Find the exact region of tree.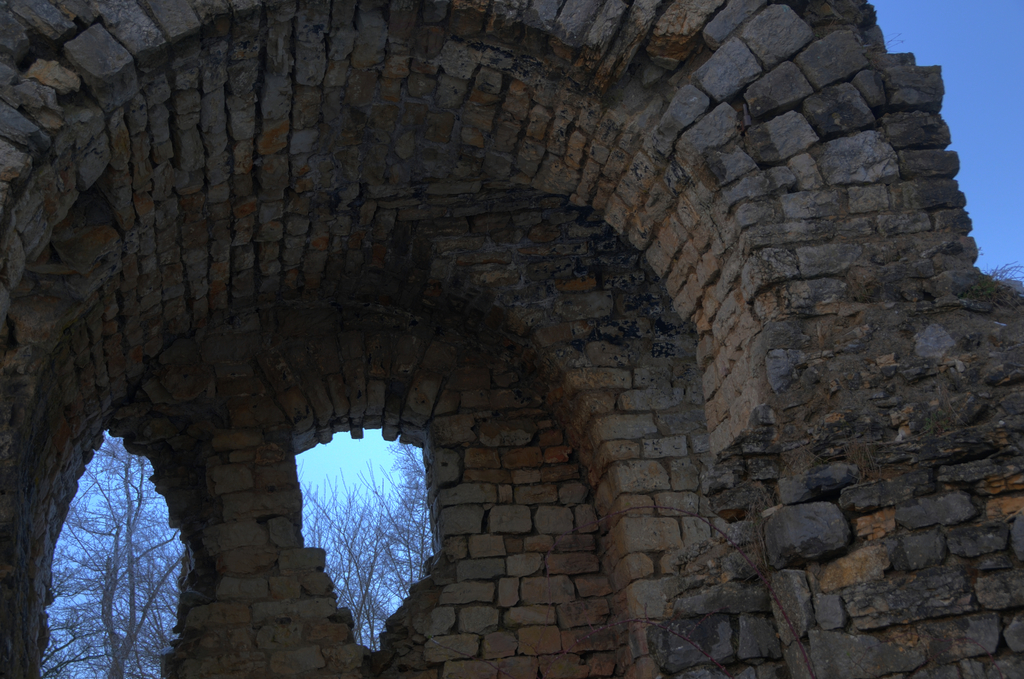
Exact region: {"left": 69, "top": 470, "right": 178, "bottom": 678}.
